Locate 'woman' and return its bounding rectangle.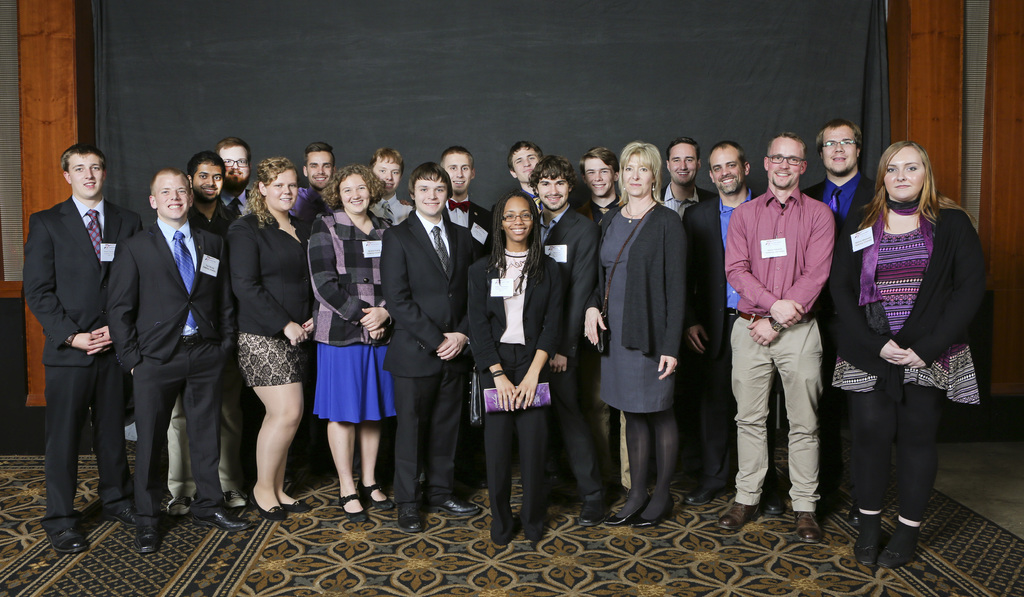
region(303, 164, 408, 527).
